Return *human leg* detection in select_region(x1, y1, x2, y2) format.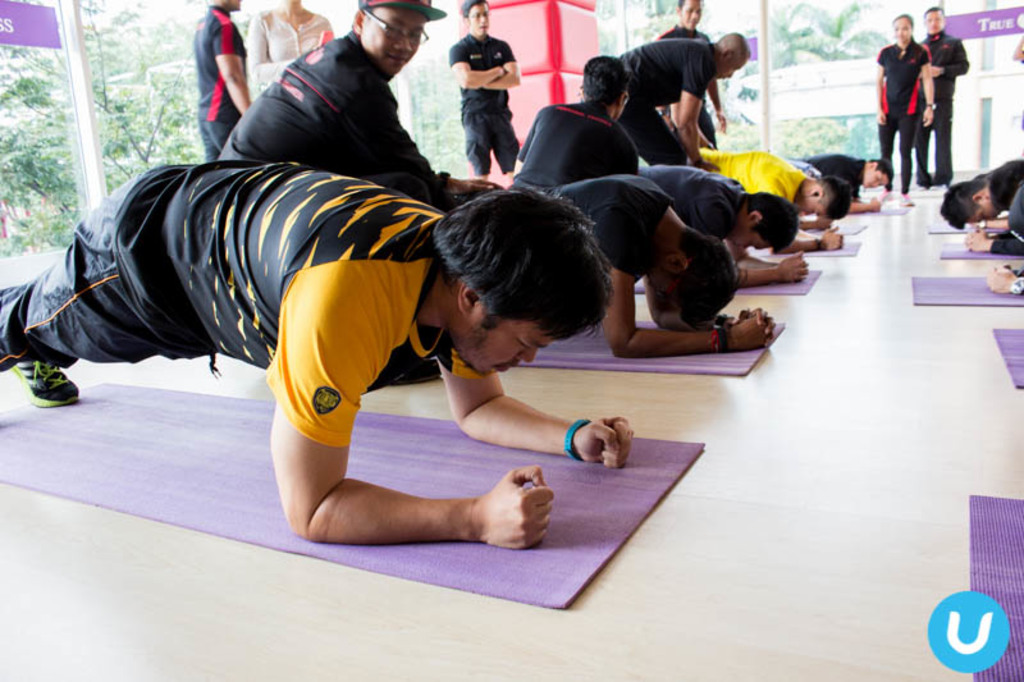
select_region(495, 104, 522, 168).
